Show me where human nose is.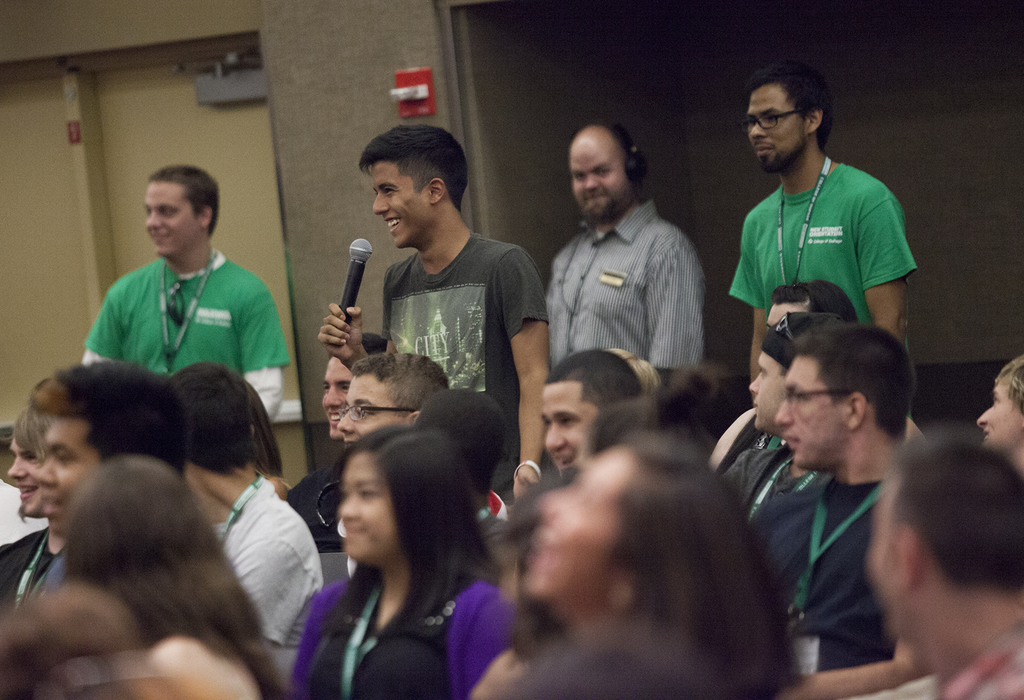
human nose is at <bbox>326, 389, 345, 407</bbox>.
